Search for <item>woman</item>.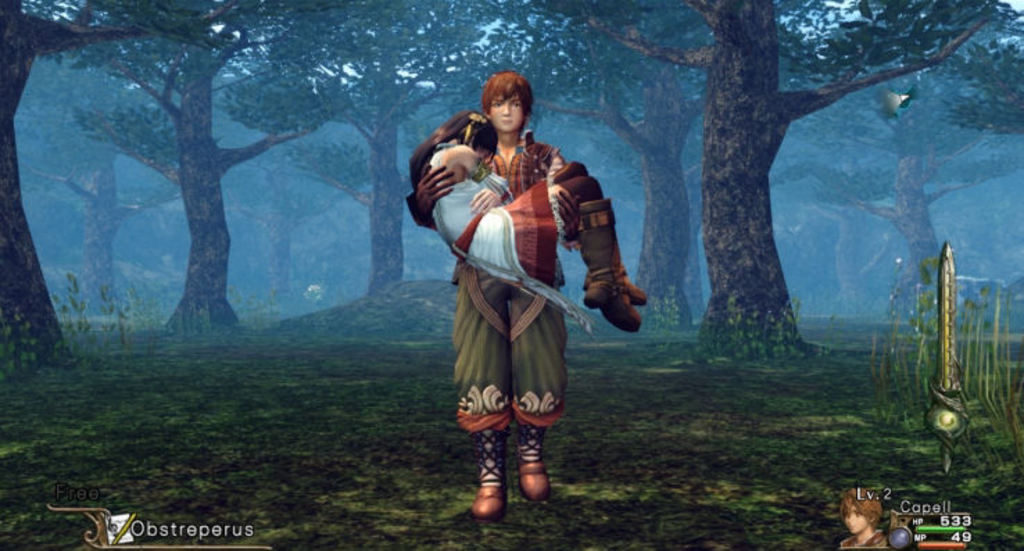
Found at x1=400 y1=100 x2=660 y2=336.
